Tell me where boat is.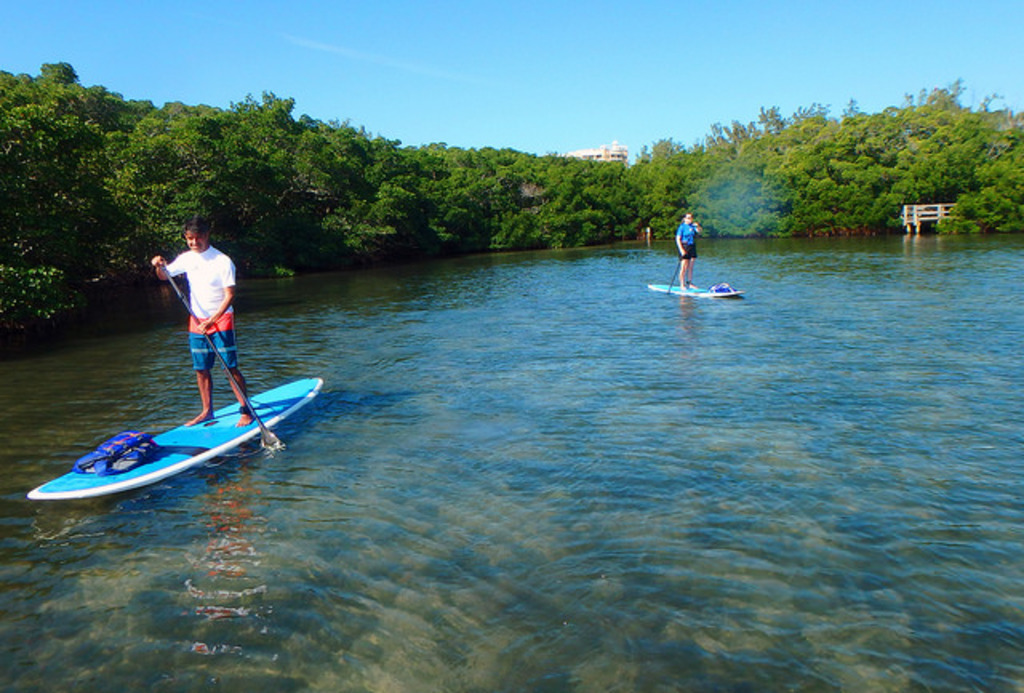
boat is at box(14, 370, 325, 511).
